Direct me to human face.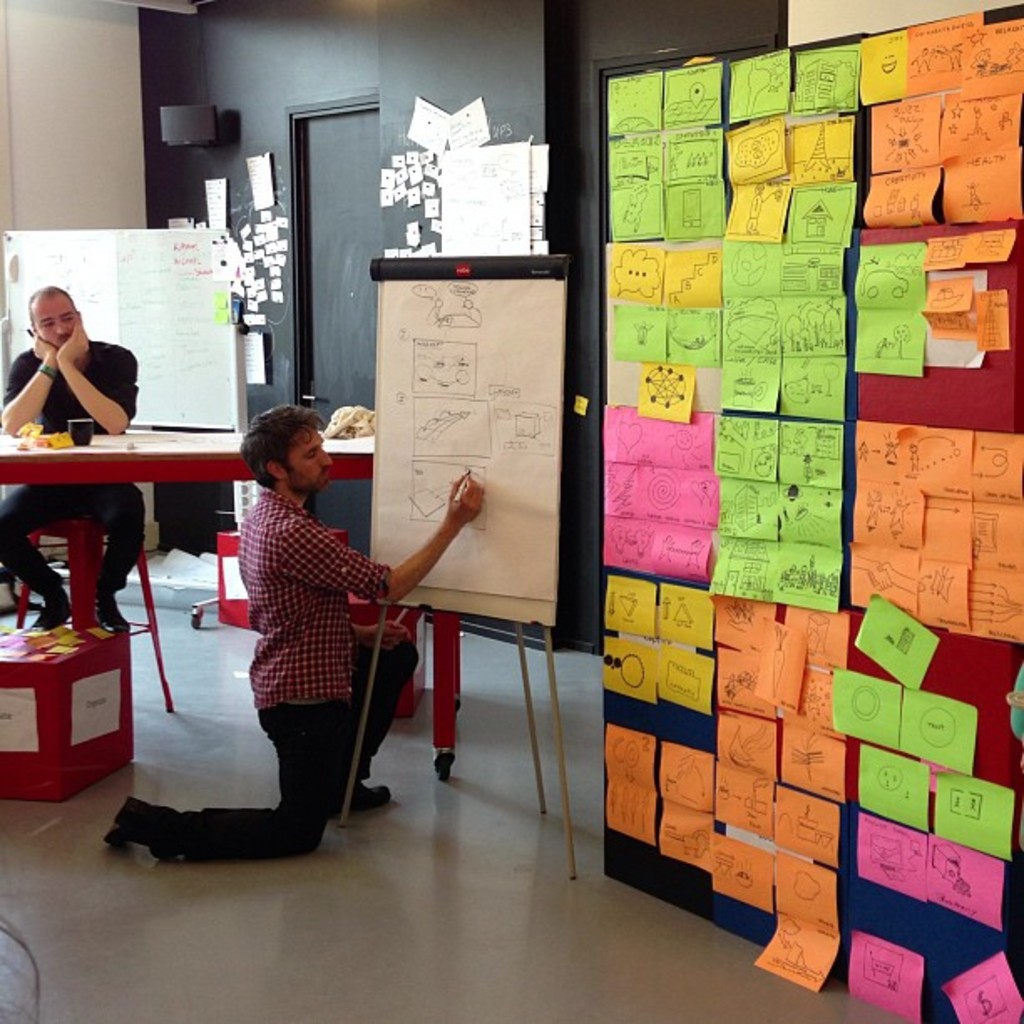
Direction: {"x1": 286, "y1": 428, "x2": 335, "y2": 494}.
